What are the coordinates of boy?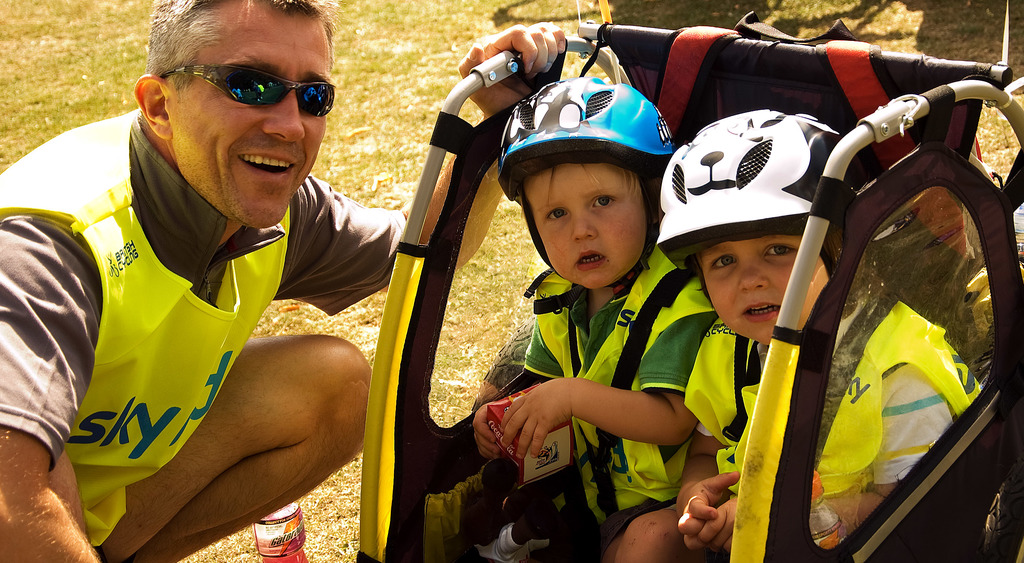
(left=470, top=76, right=718, bottom=562).
